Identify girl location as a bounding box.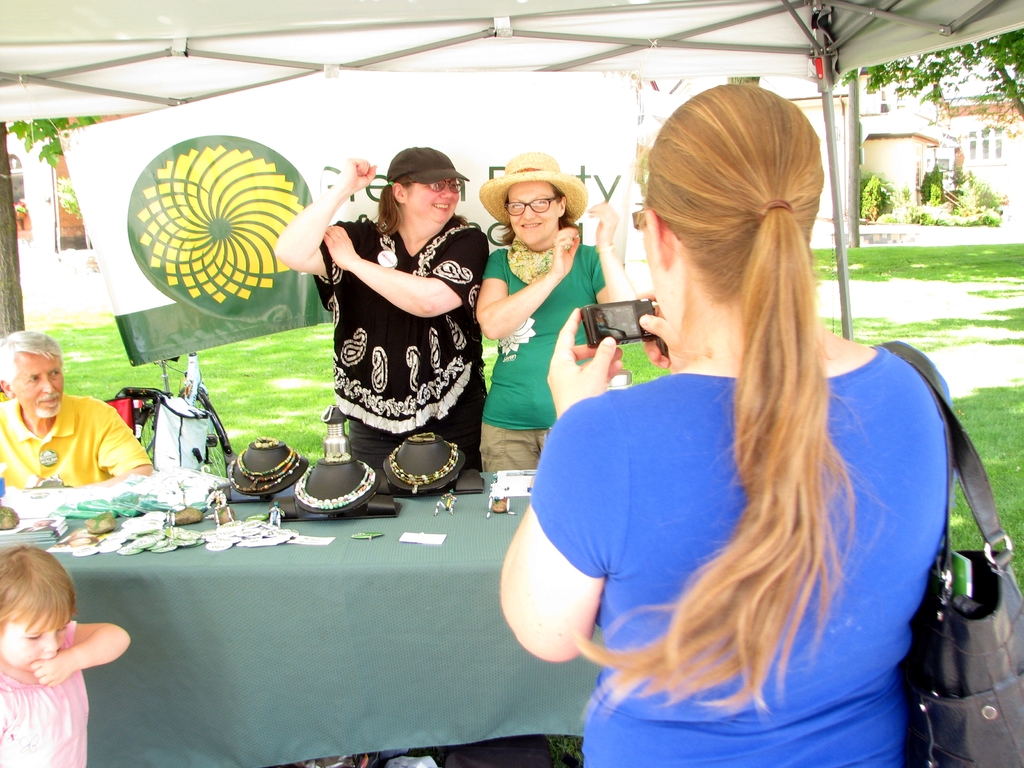
497,80,951,767.
